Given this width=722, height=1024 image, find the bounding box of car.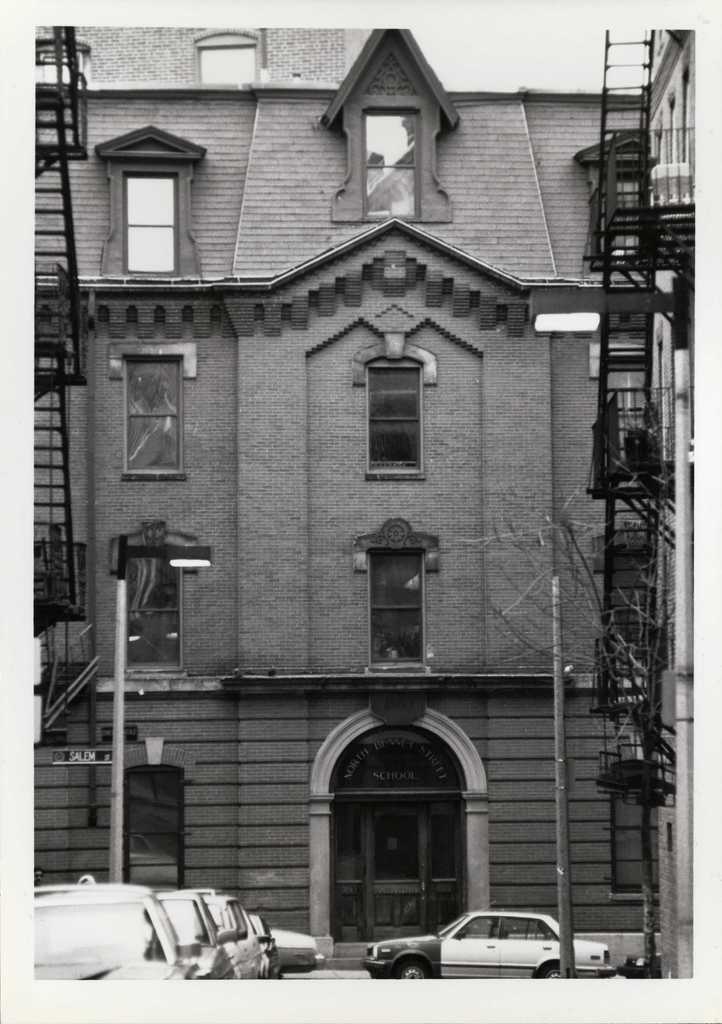
359:918:596:982.
